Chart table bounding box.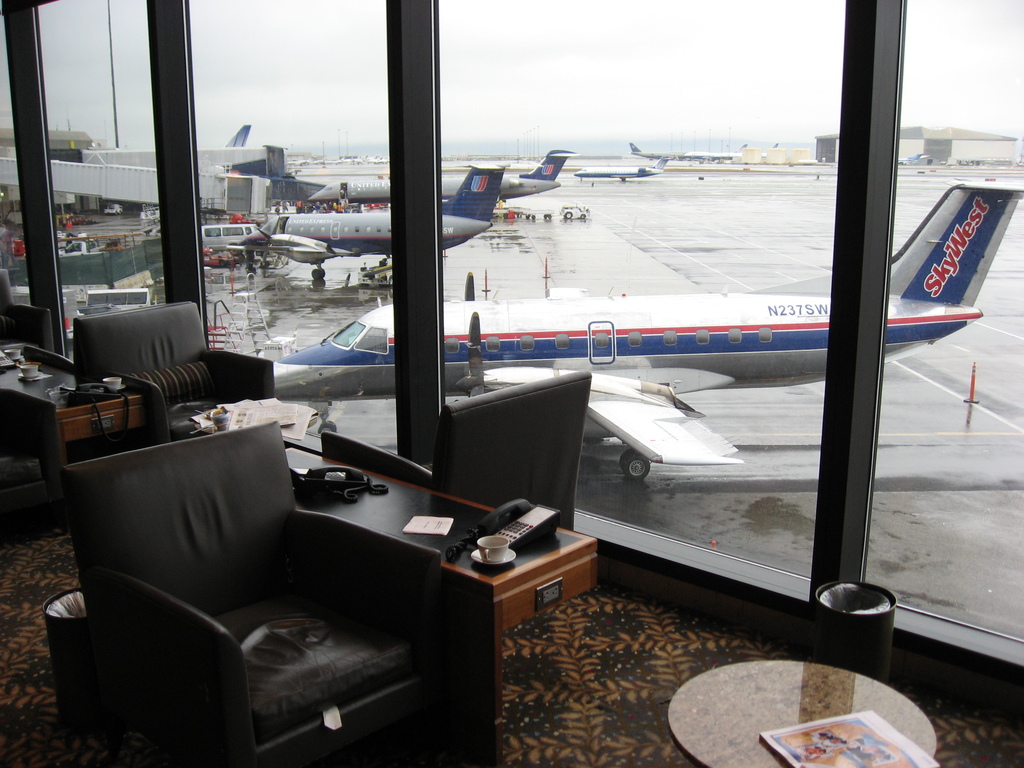
Charted: [x1=0, y1=338, x2=139, y2=474].
